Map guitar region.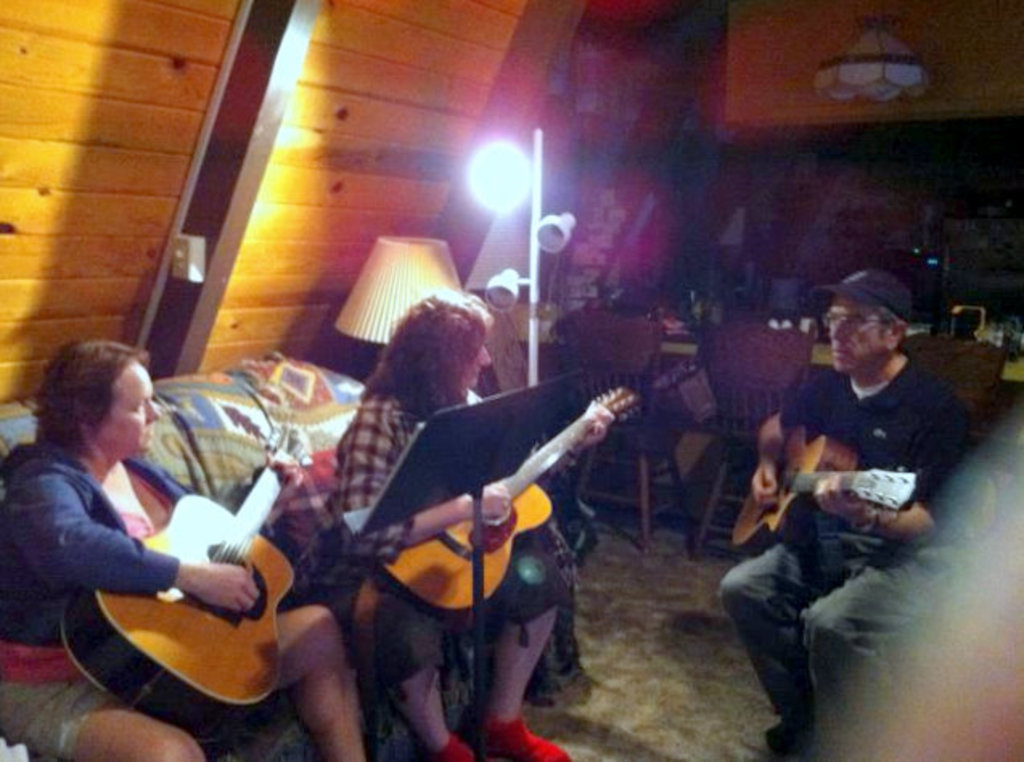
Mapped to (left=381, top=387, right=641, bottom=617).
